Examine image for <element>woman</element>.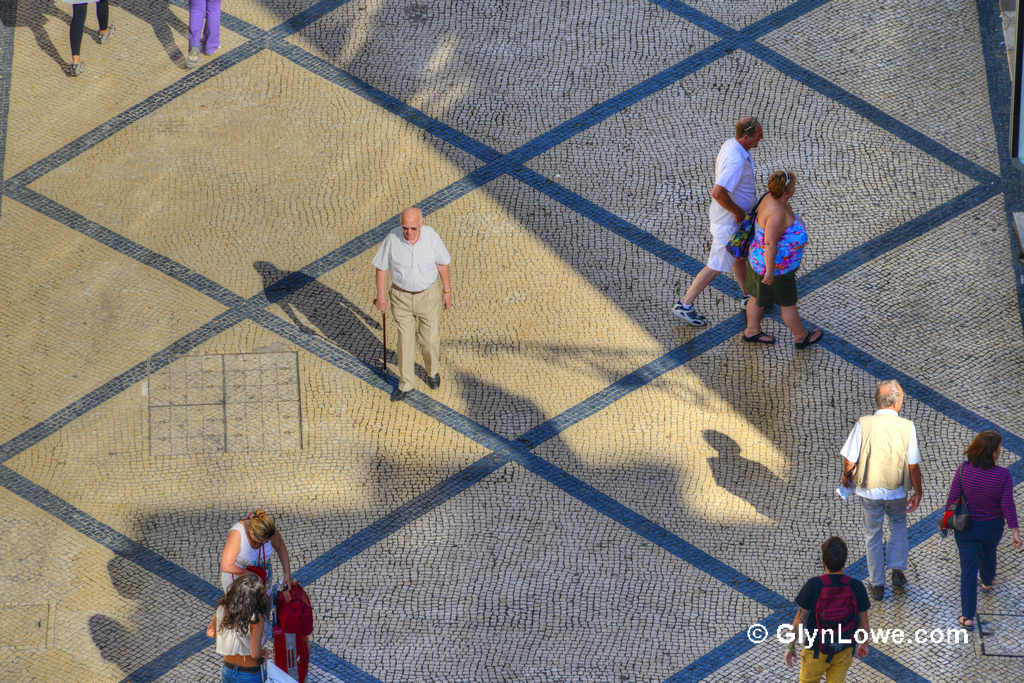
Examination result: <box>944,429,1022,634</box>.
